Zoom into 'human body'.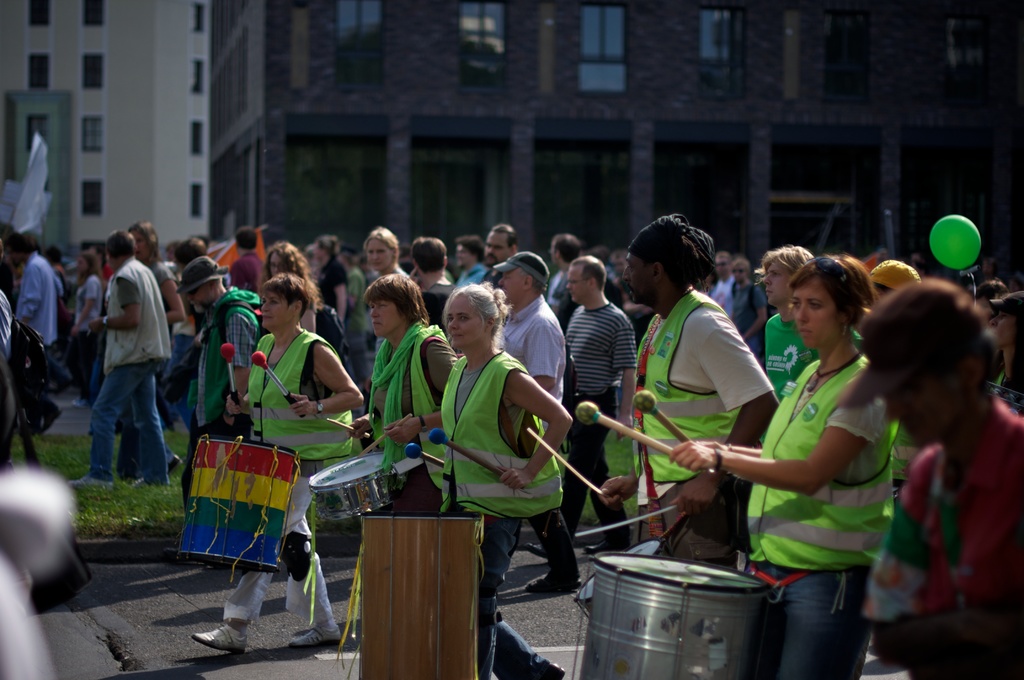
Zoom target: 71/256/173/496.
